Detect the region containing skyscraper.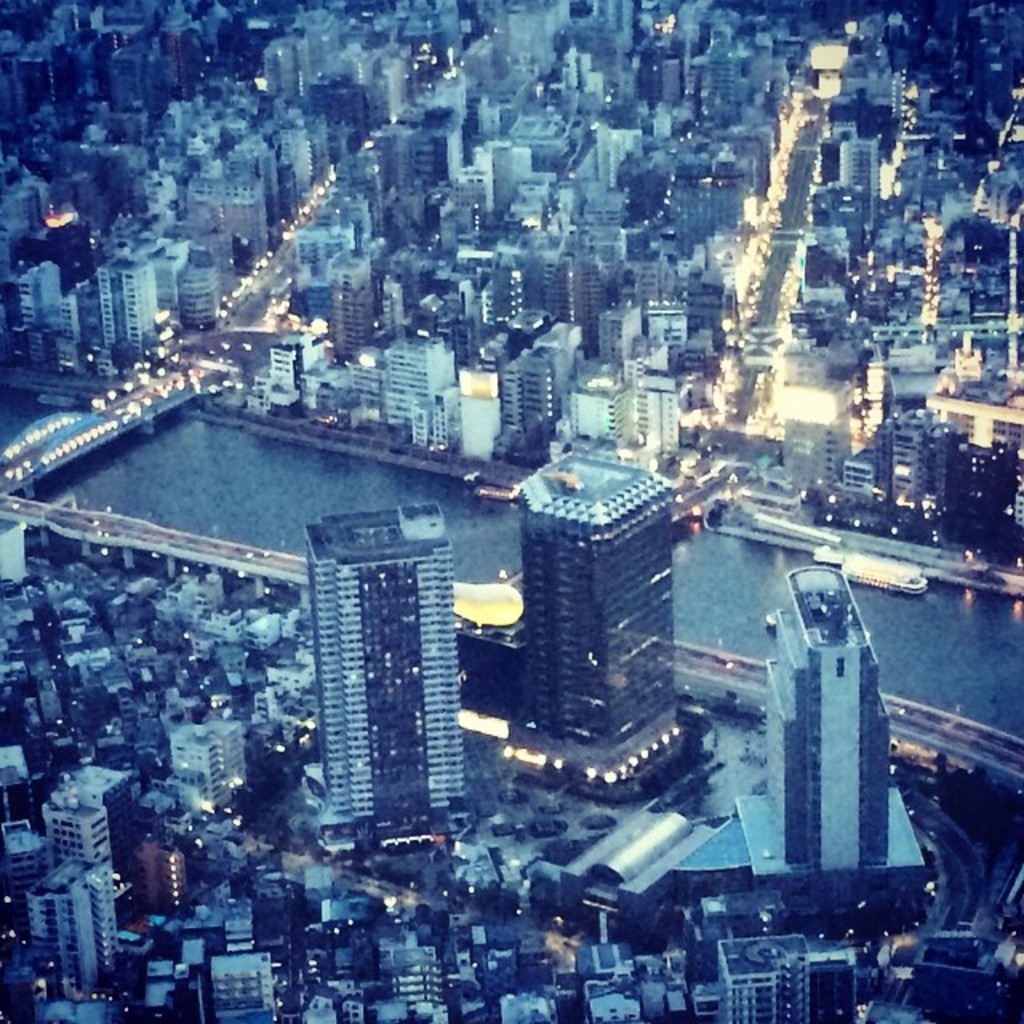
766, 563, 891, 867.
